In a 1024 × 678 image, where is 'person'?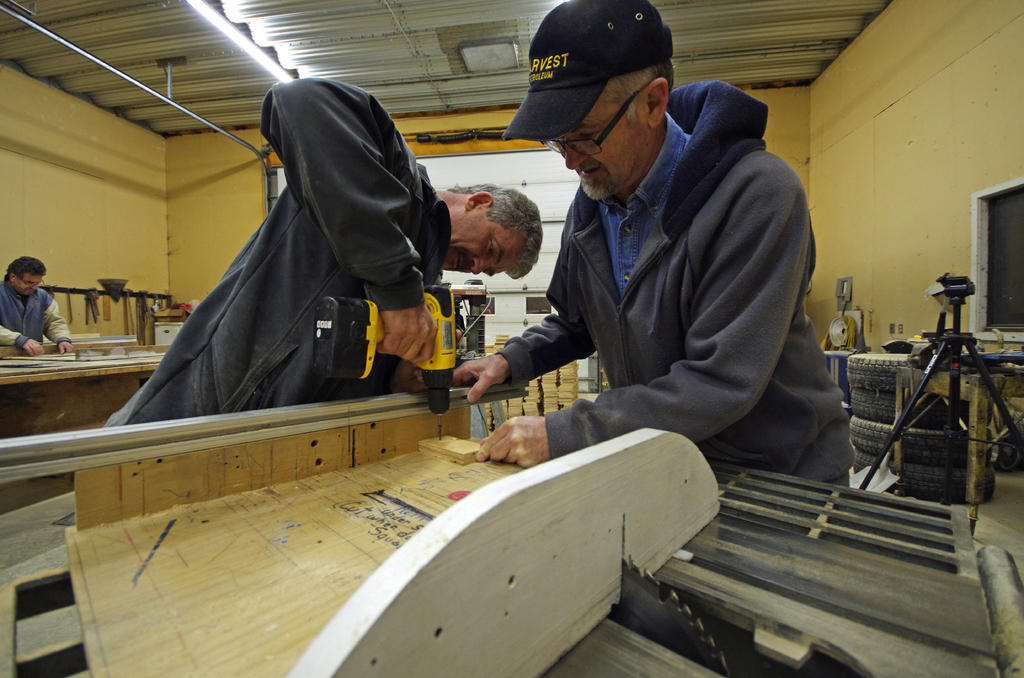
495, 6, 839, 504.
